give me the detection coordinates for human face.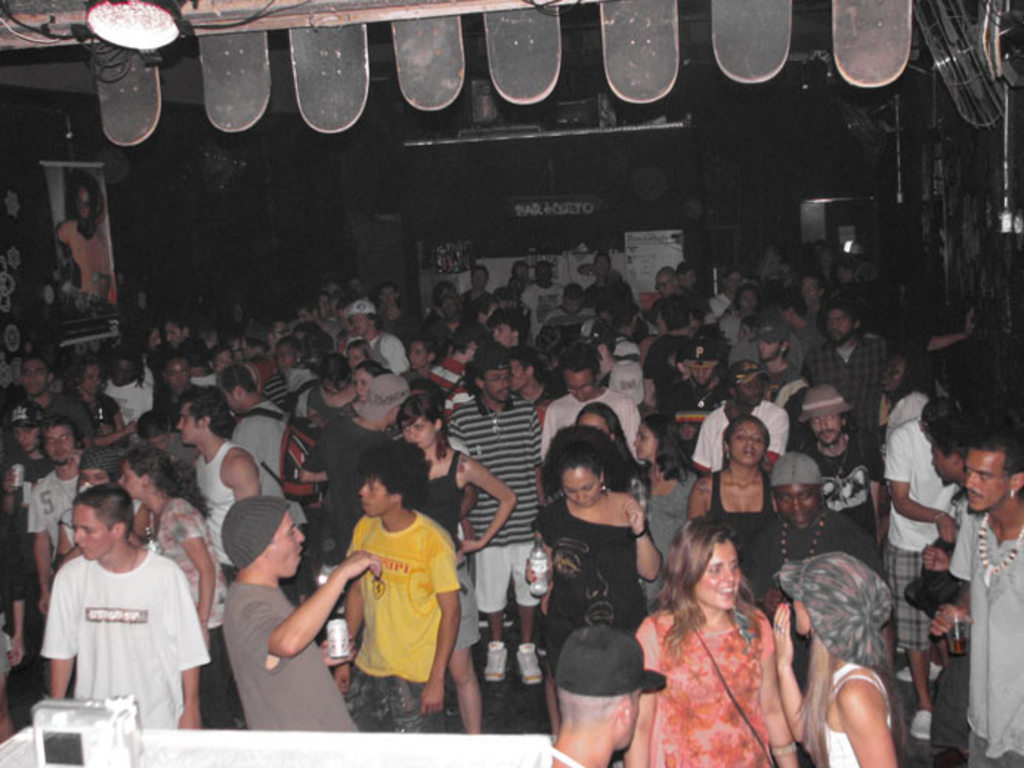
[left=575, top=411, right=612, bottom=436].
